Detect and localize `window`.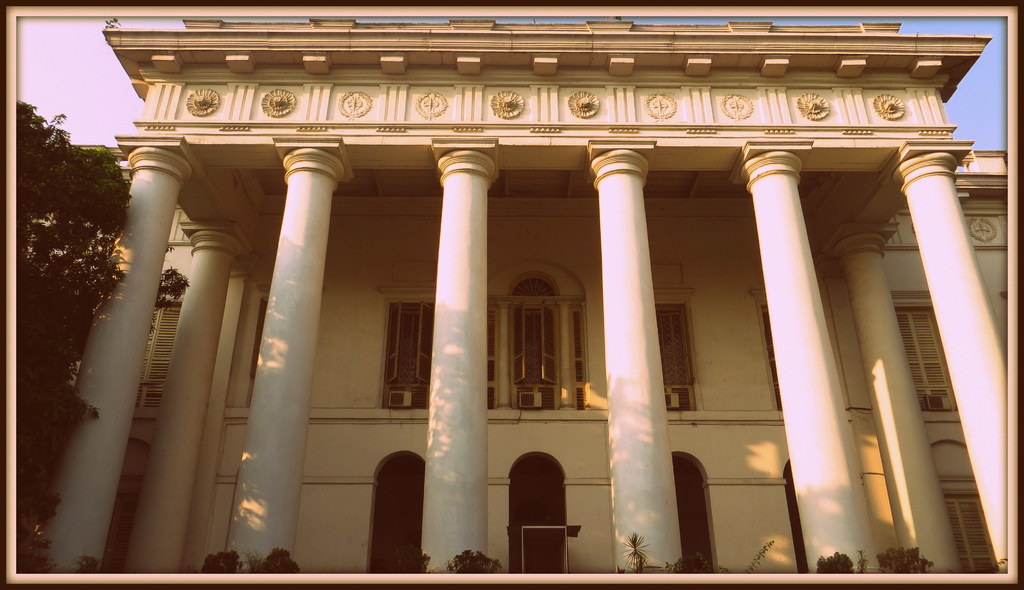
Localized at <bbox>135, 300, 172, 416</bbox>.
